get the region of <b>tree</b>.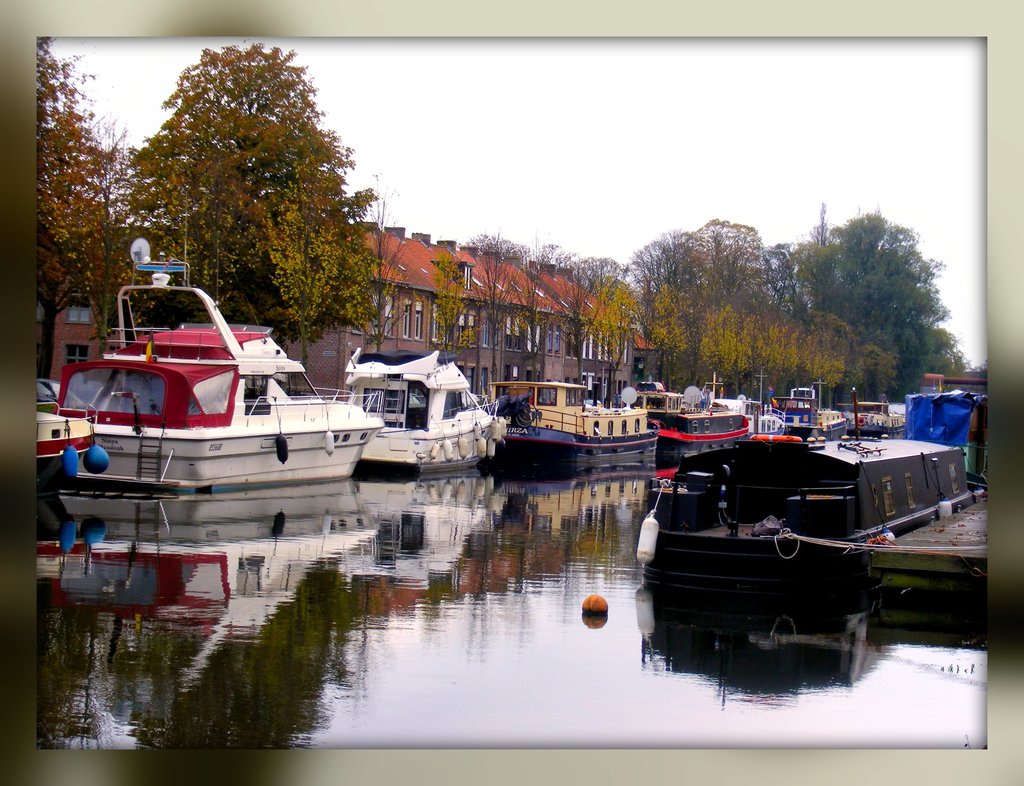
rect(505, 245, 556, 378).
